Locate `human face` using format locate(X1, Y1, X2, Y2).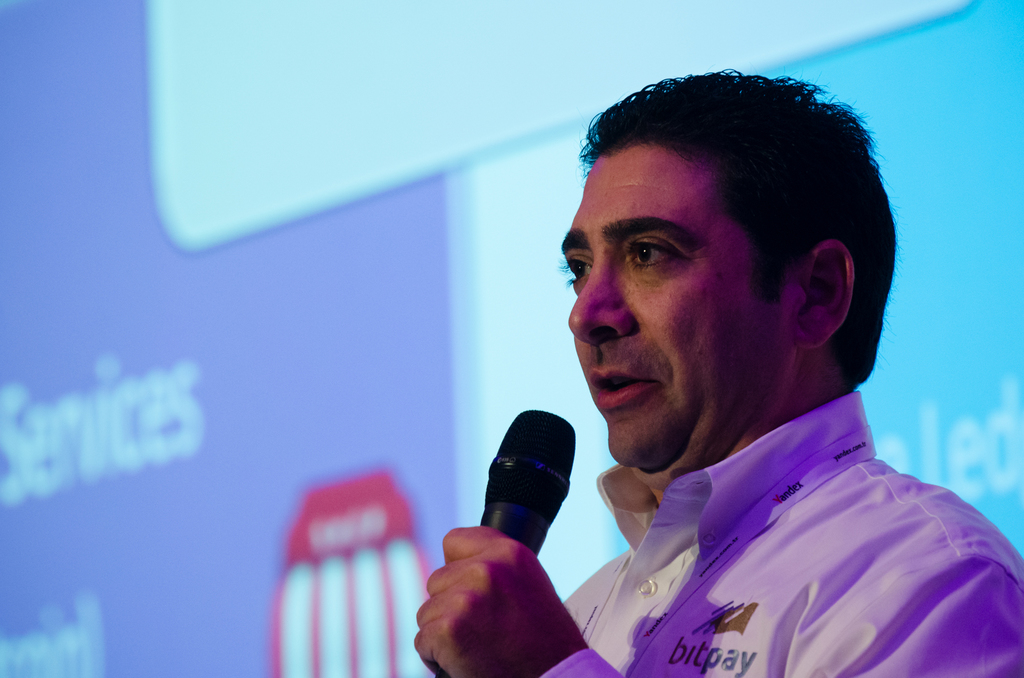
locate(556, 139, 792, 473).
